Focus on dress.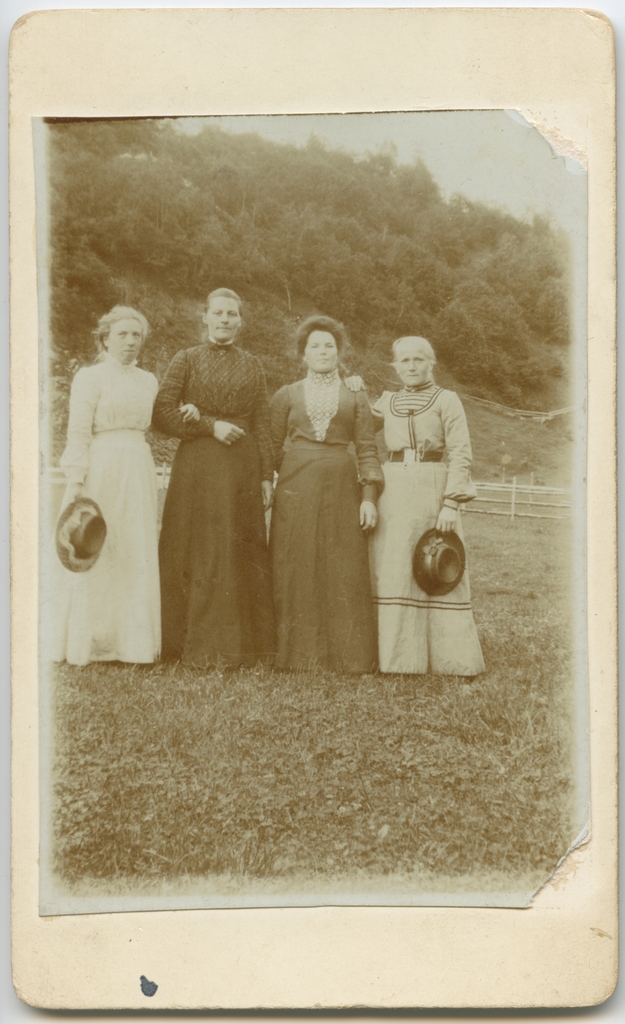
Focused at box(370, 378, 480, 675).
